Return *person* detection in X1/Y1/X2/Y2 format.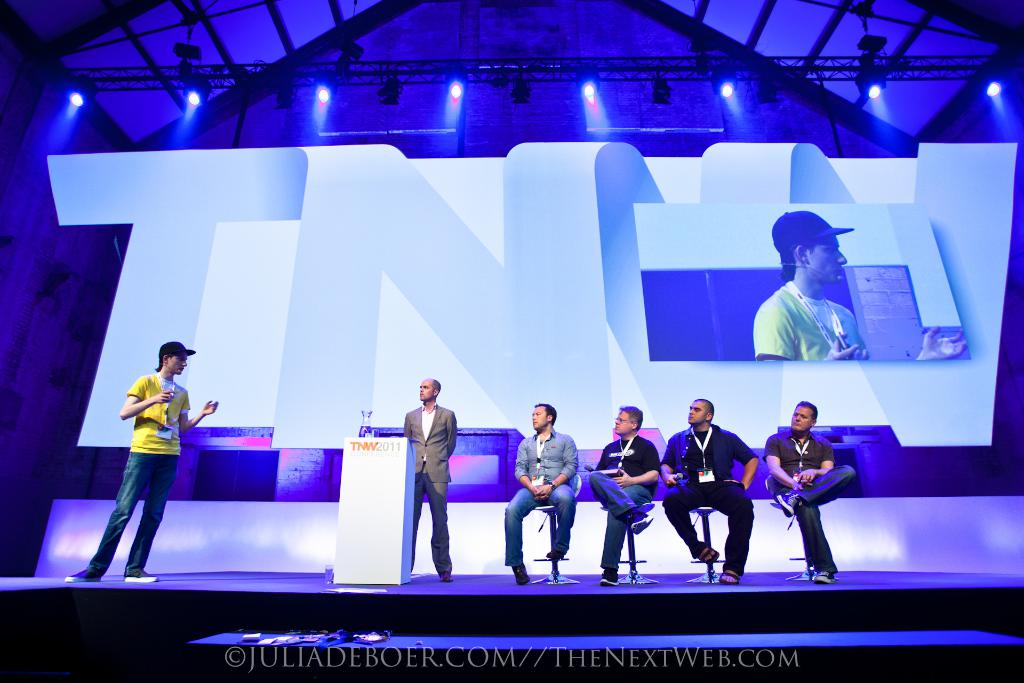
504/402/579/584.
